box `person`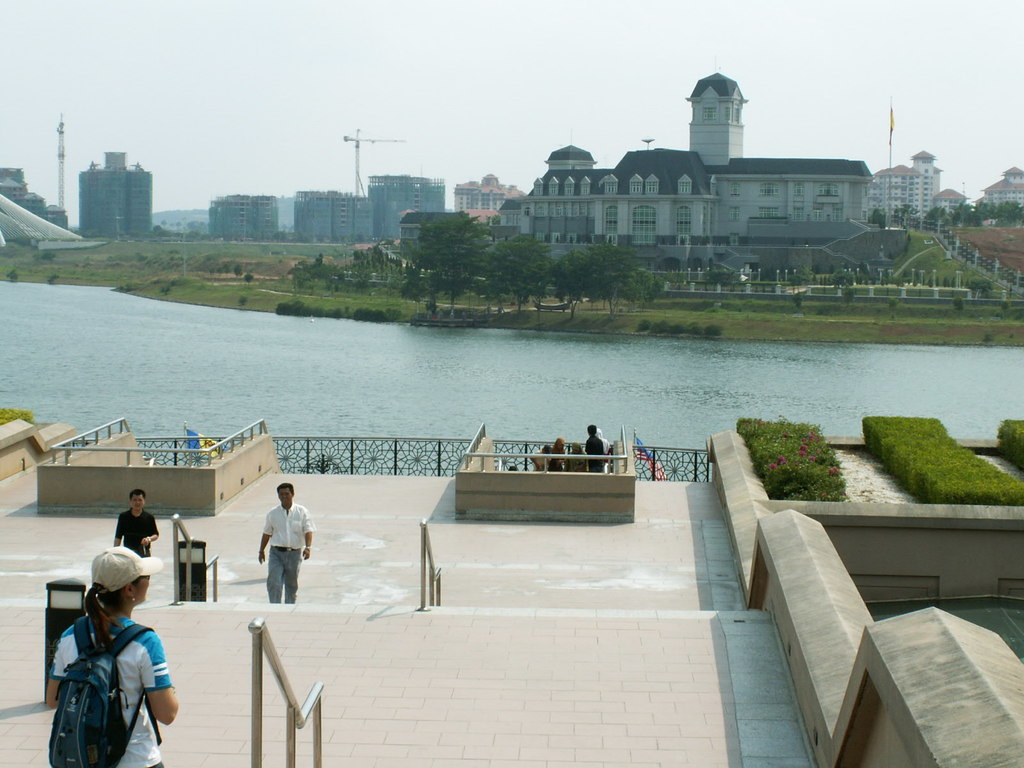
Rect(114, 492, 160, 561)
